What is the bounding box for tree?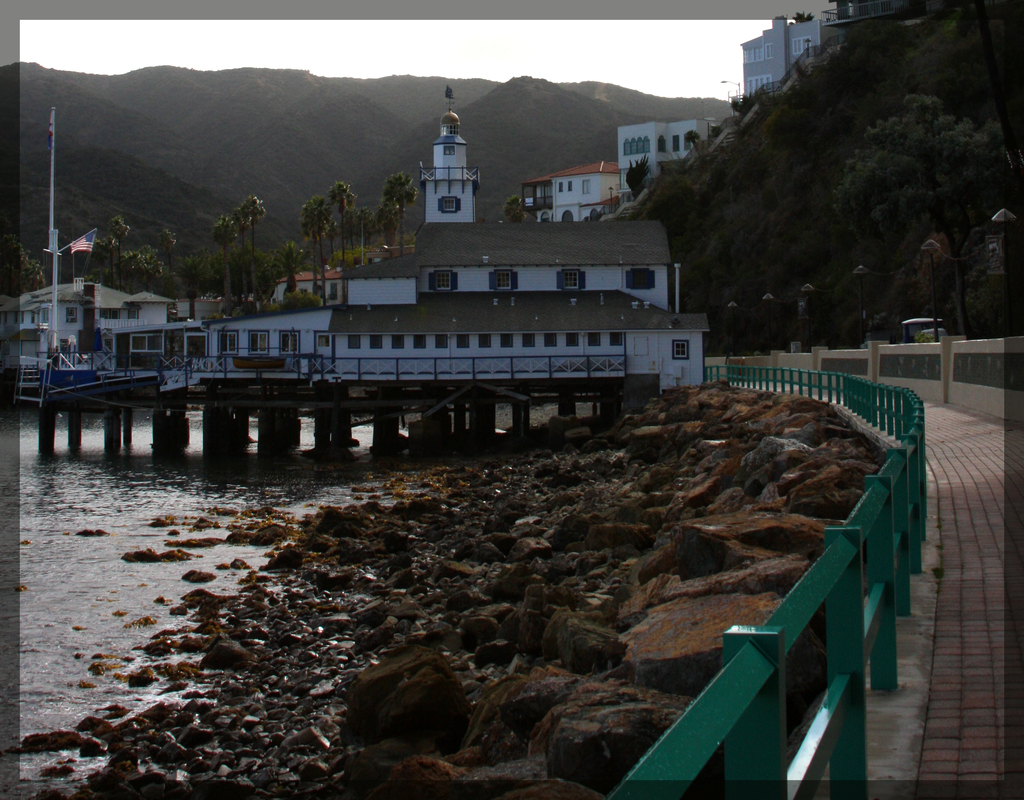
l=835, t=92, r=1011, b=334.
